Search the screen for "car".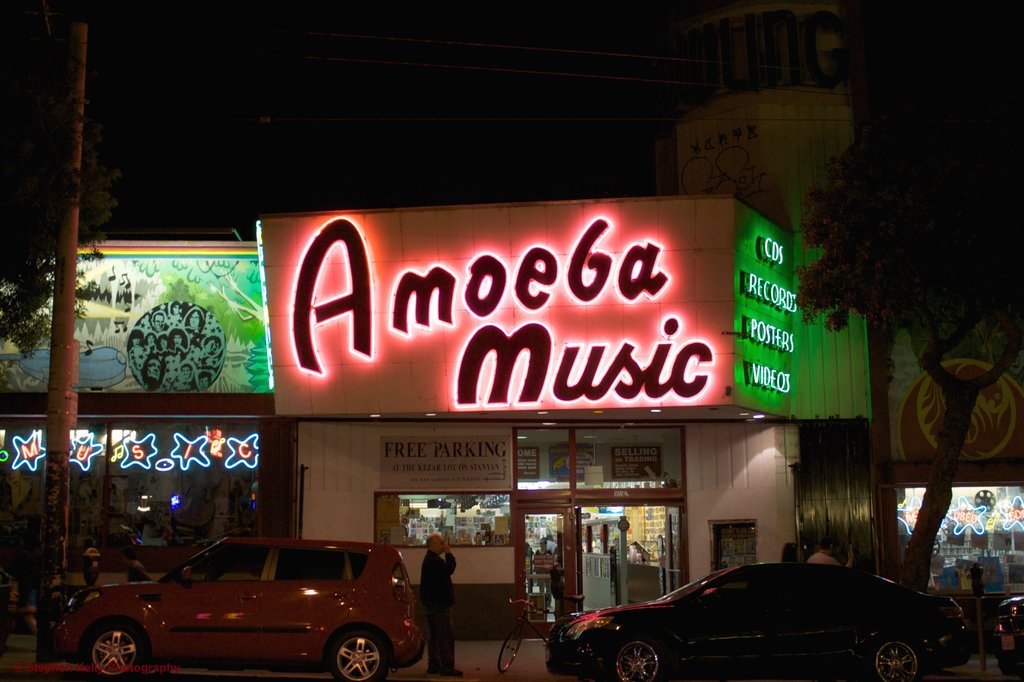
Found at box(49, 533, 426, 681).
